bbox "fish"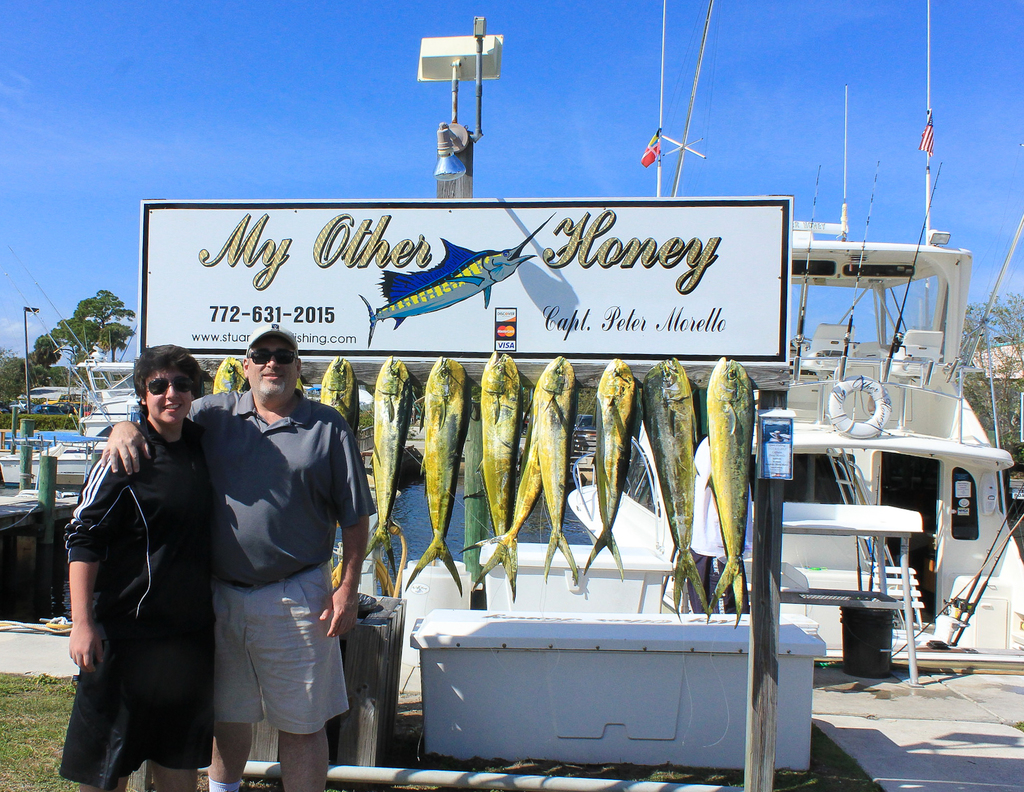
(x1=369, y1=356, x2=411, y2=576)
